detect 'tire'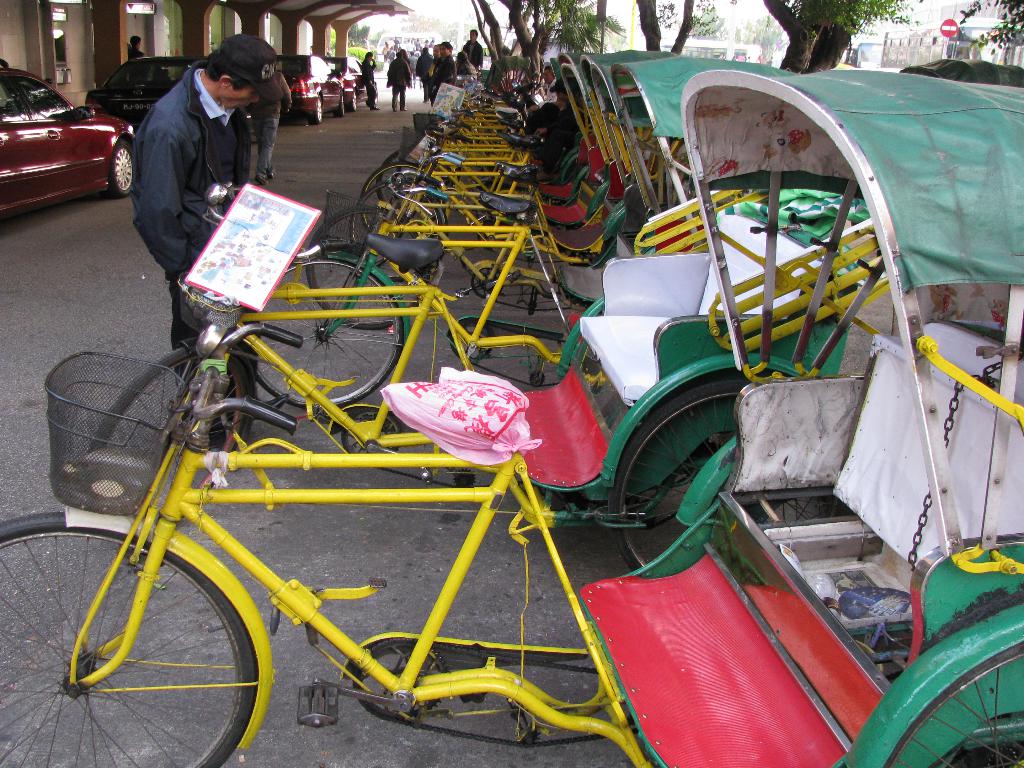
[308,102,326,123]
